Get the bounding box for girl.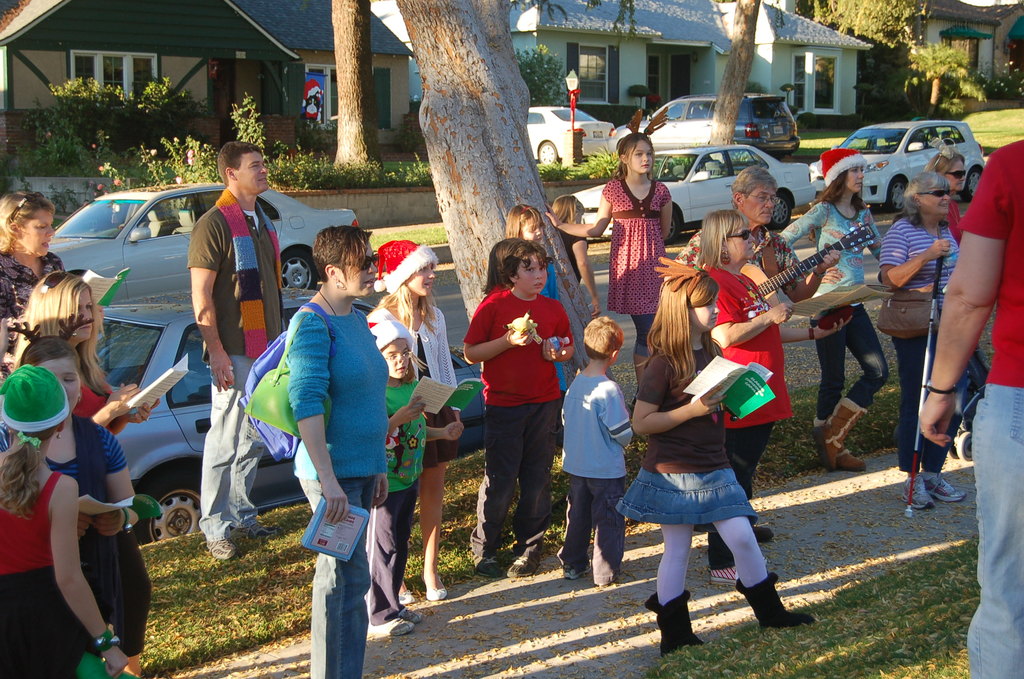
<bbox>582, 131, 679, 345</bbox>.
